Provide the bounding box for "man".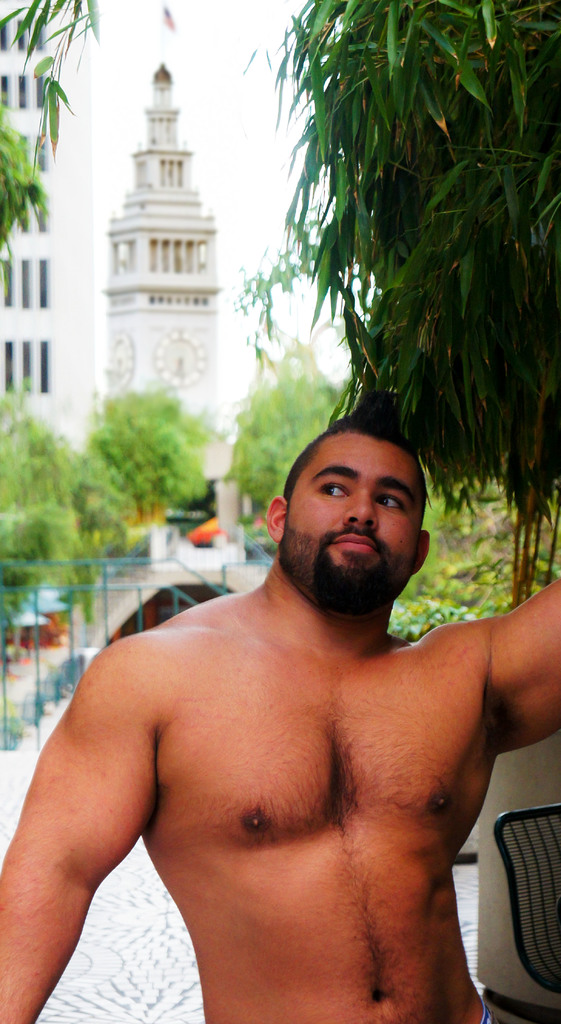
0 406 560 1023.
